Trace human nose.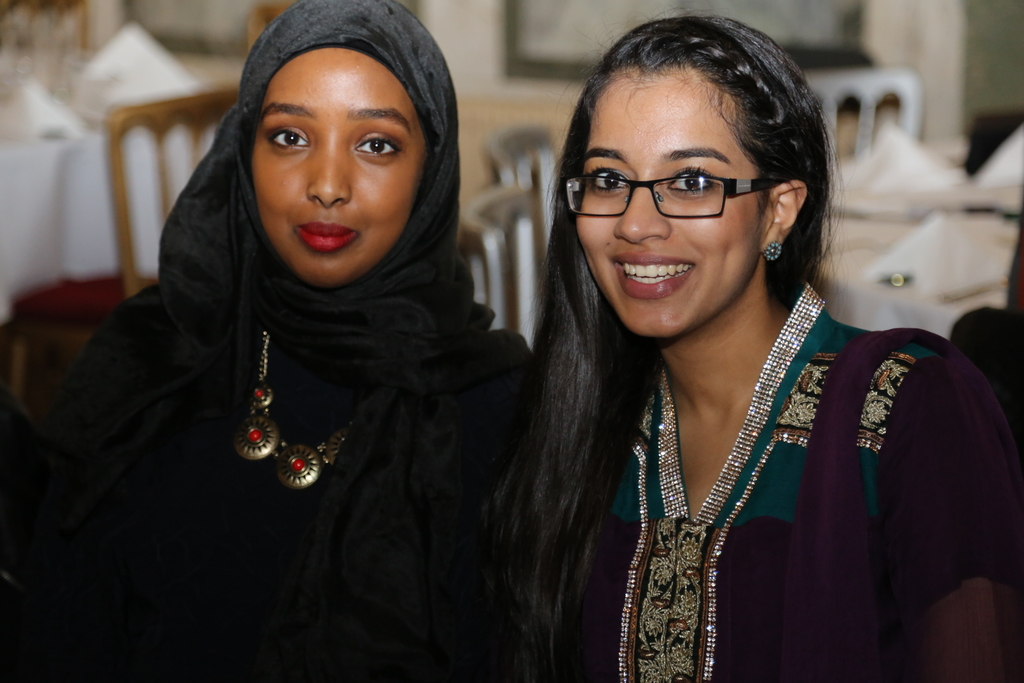
Traced to 612:173:675:245.
